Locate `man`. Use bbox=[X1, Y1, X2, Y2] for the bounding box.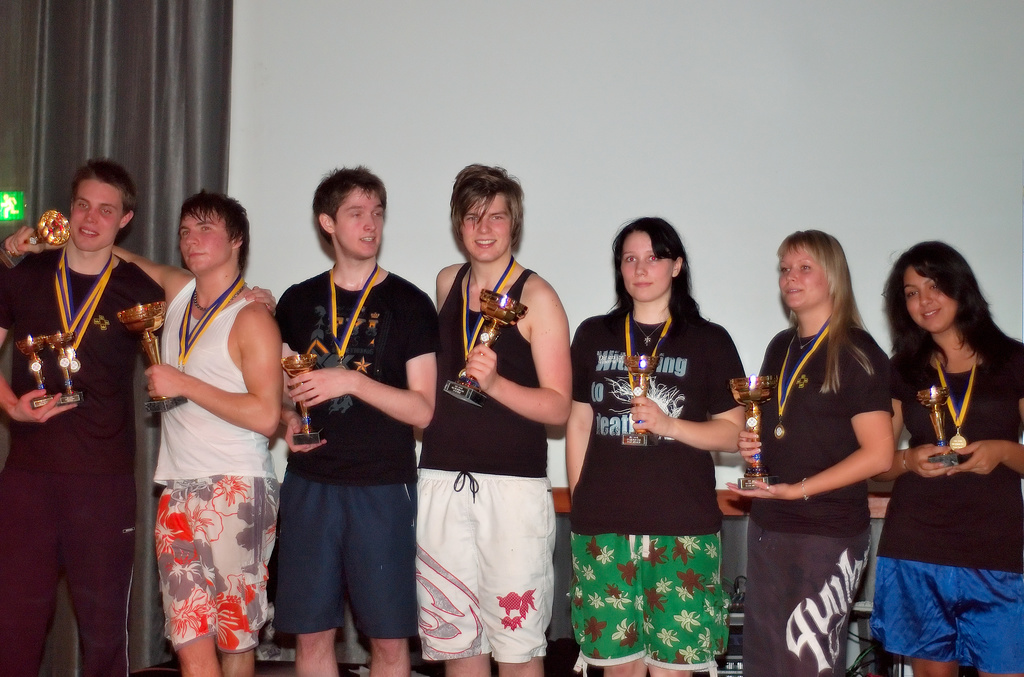
bbox=[0, 158, 282, 676].
